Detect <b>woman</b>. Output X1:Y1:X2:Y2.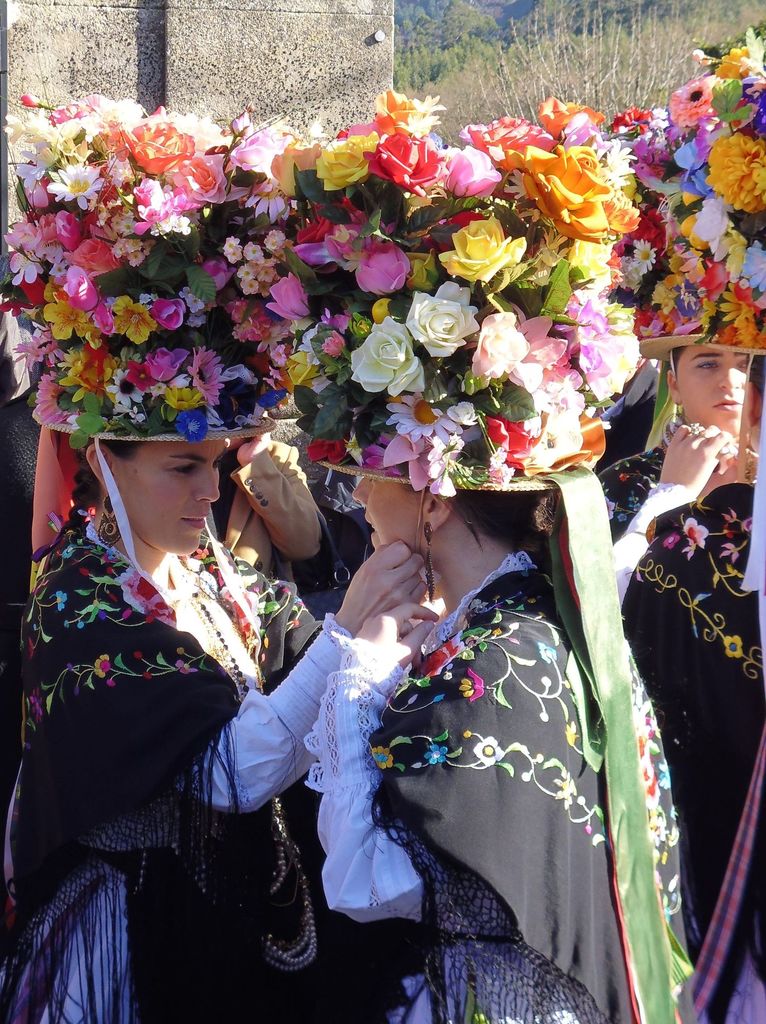
615:350:765:1023.
